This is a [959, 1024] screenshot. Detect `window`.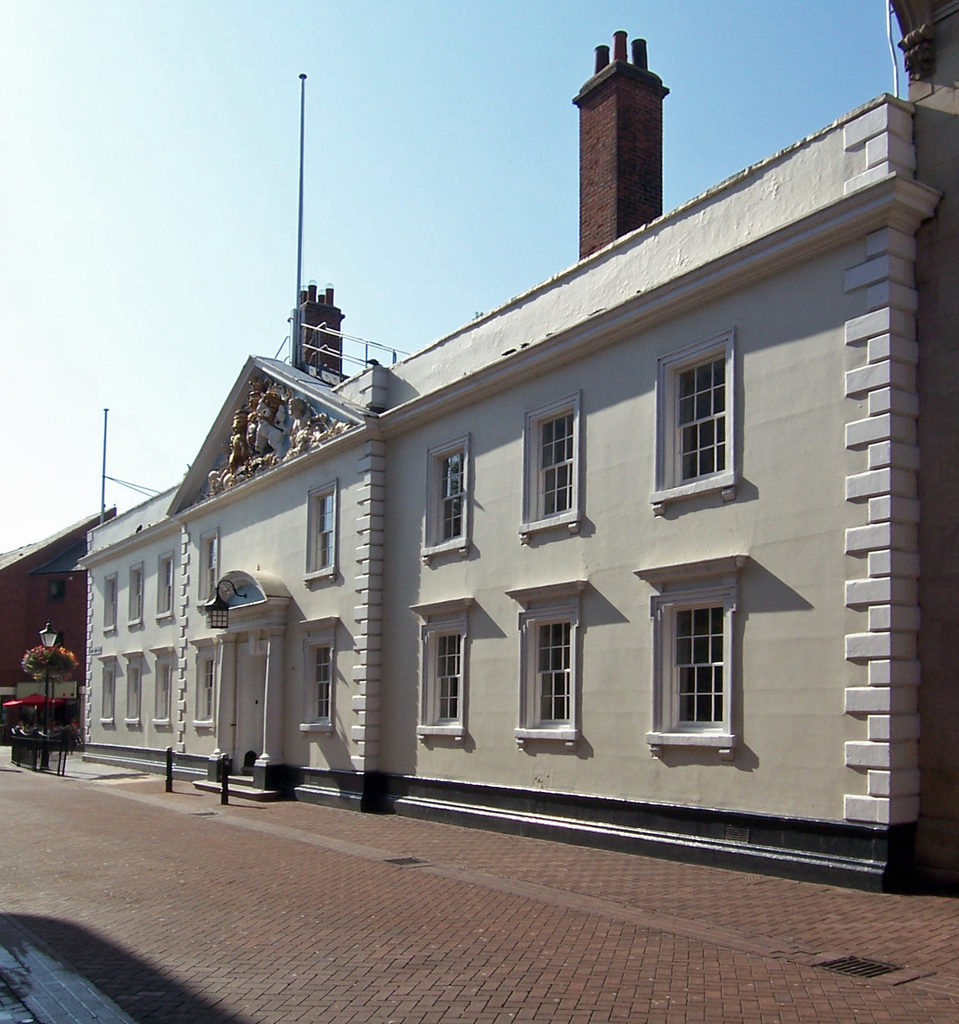
region(521, 392, 587, 540).
